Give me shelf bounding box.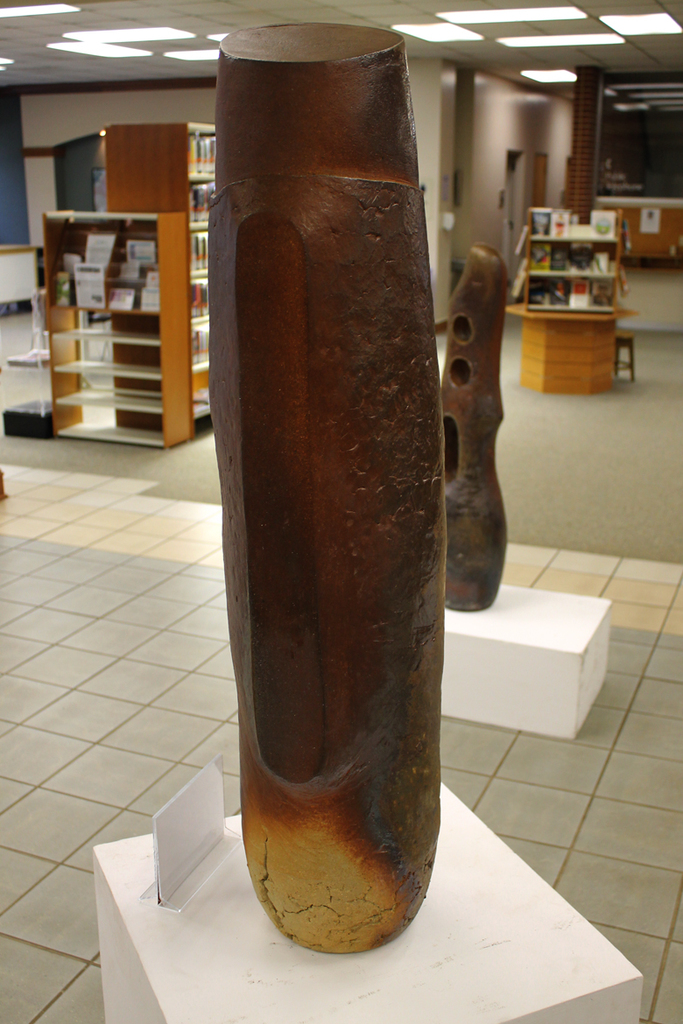
box=[181, 225, 209, 285].
